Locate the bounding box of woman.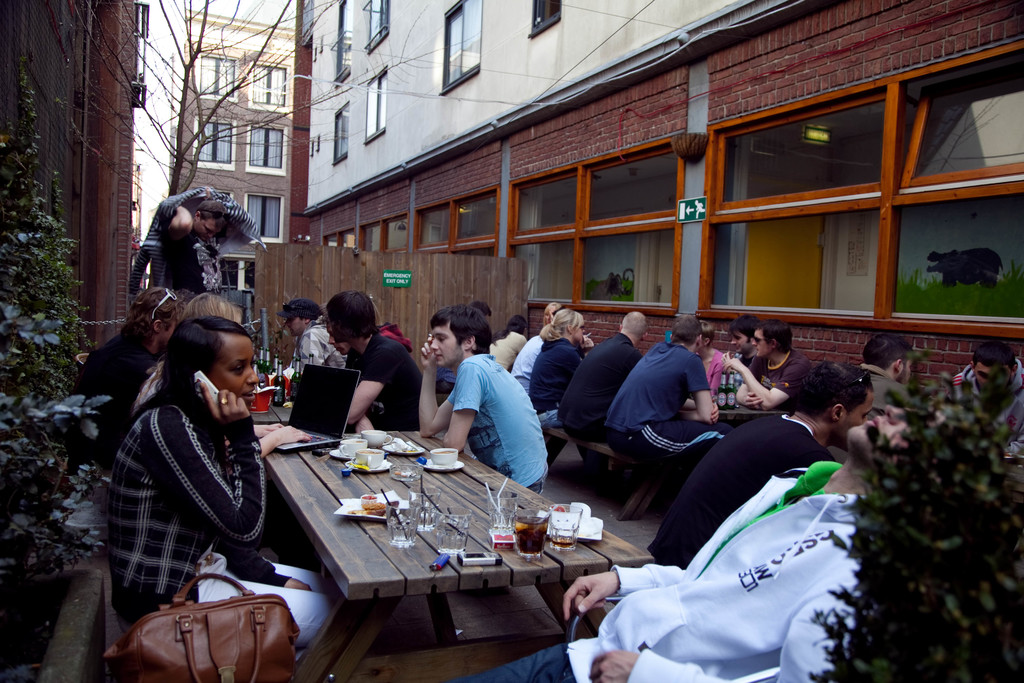
Bounding box: {"left": 532, "top": 309, "right": 596, "bottom": 428}.
